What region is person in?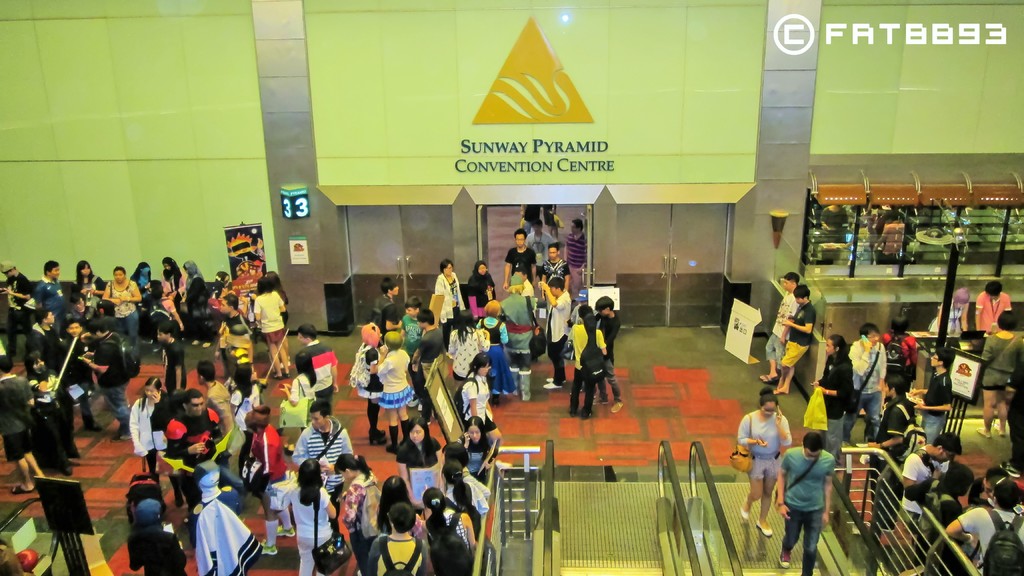
[543,237,572,298].
